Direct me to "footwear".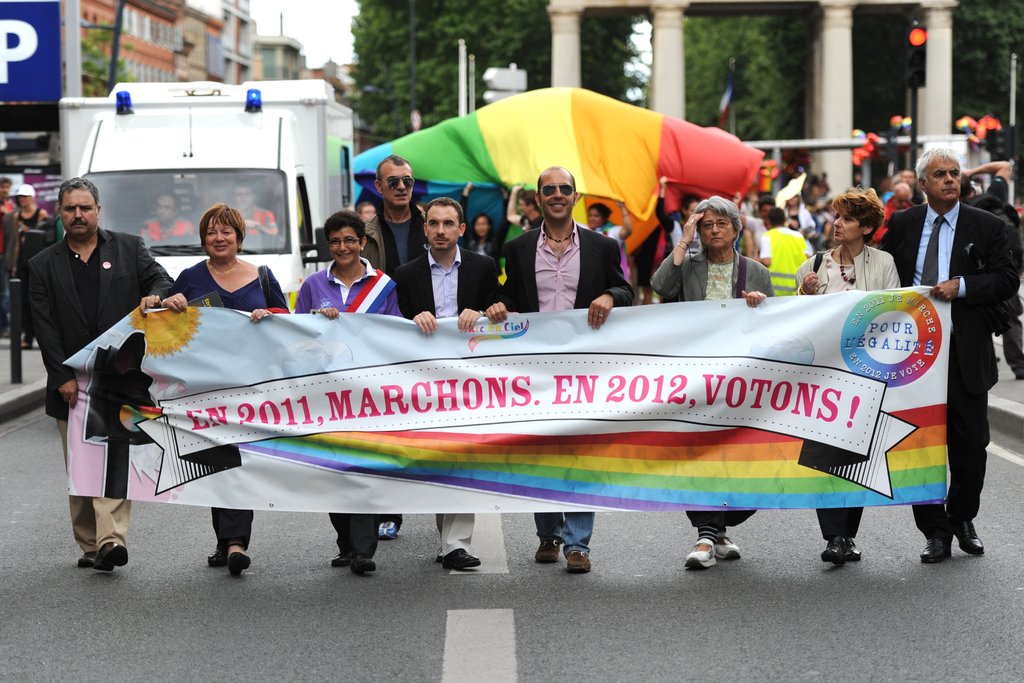
Direction: left=100, top=541, right=127, bottom=570.
